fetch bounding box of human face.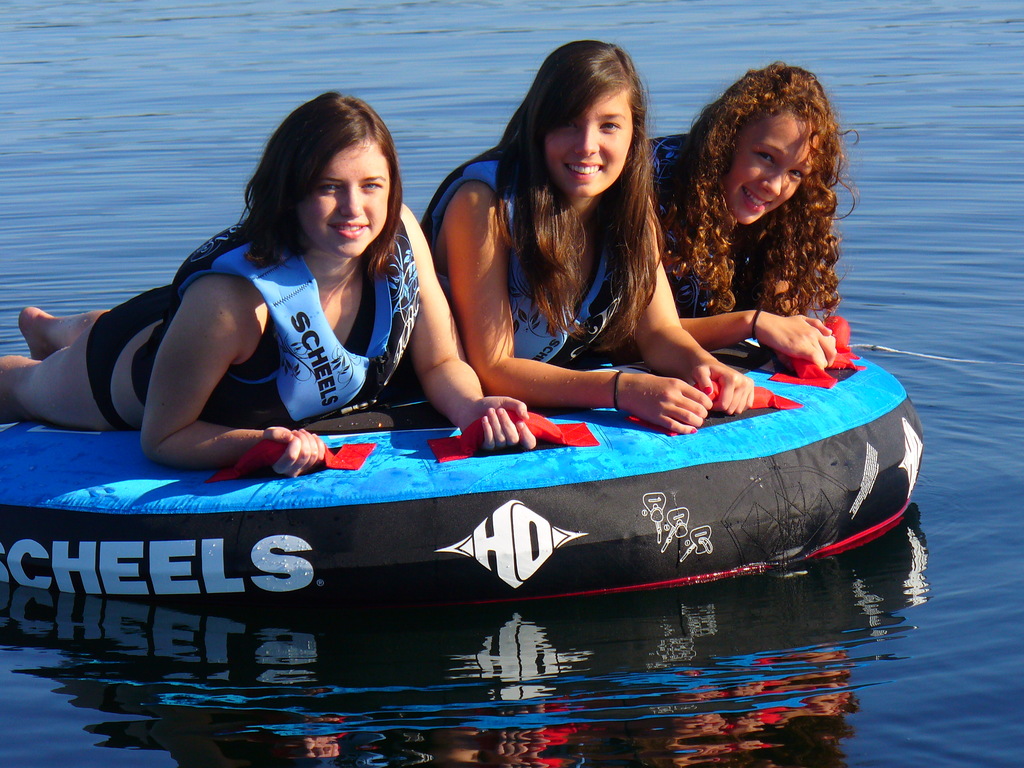
Bbox: x1=296, y1=136, x2=390, y2=265.
